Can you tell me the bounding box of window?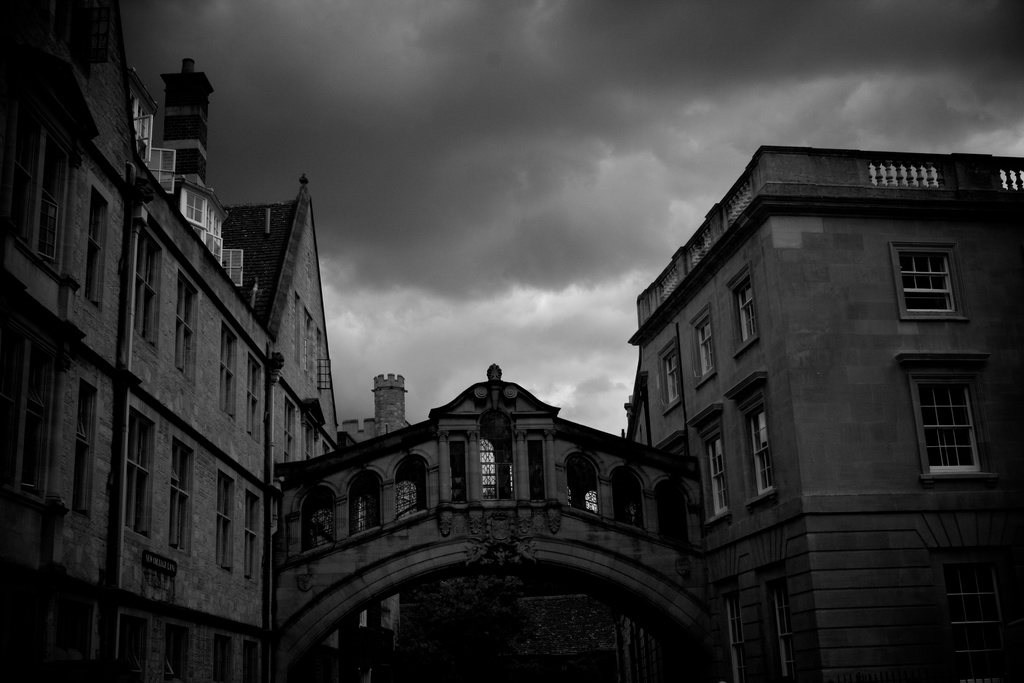
left=748, top=556, right=801, bottom=682.
